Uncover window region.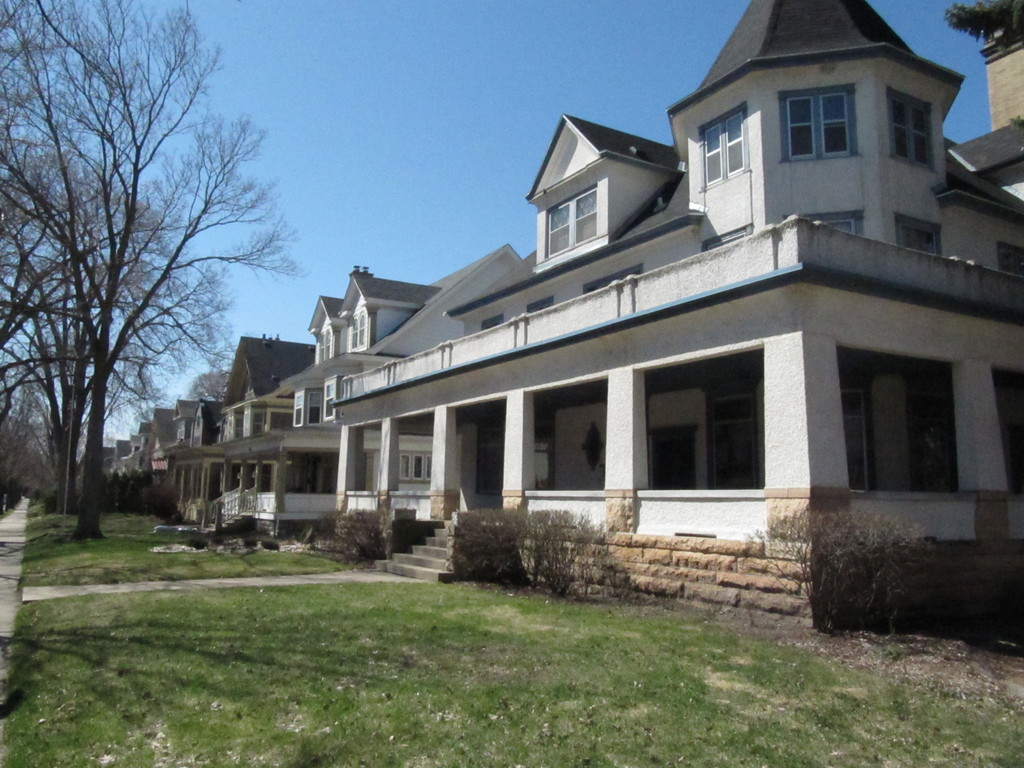
Uncovered: bbox=[481, 313, 500, 329].
